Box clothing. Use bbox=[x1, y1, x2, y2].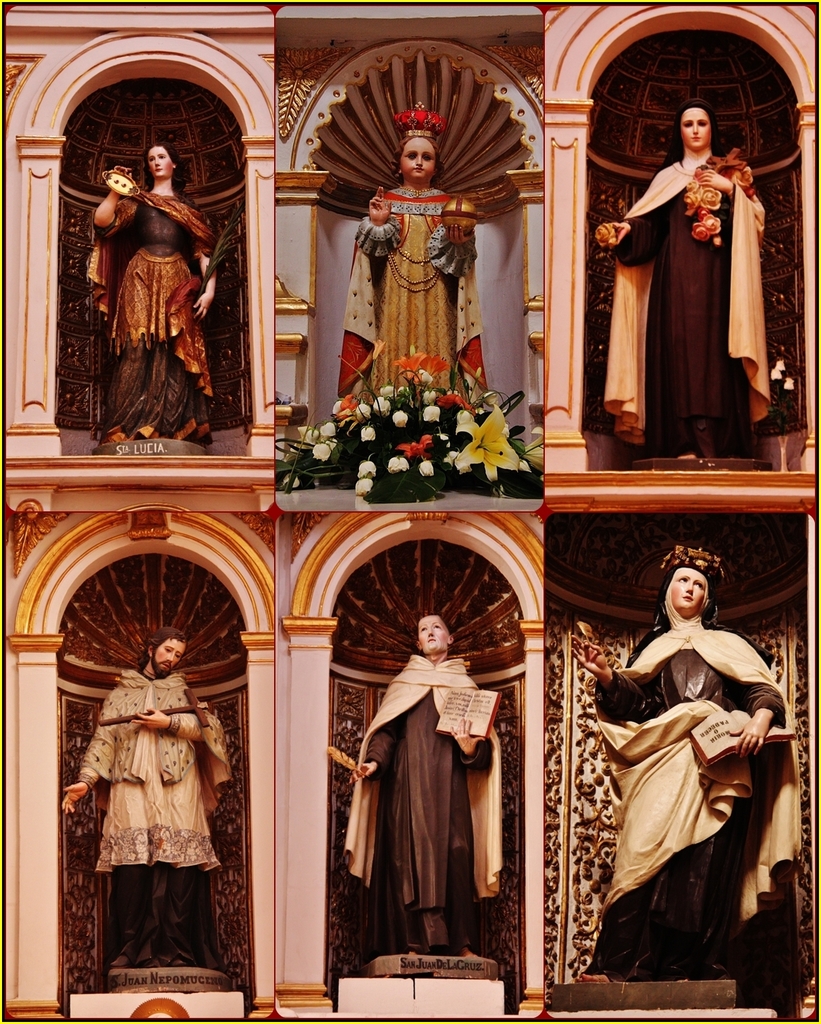
bbox=[342, 181, 484, 415].
